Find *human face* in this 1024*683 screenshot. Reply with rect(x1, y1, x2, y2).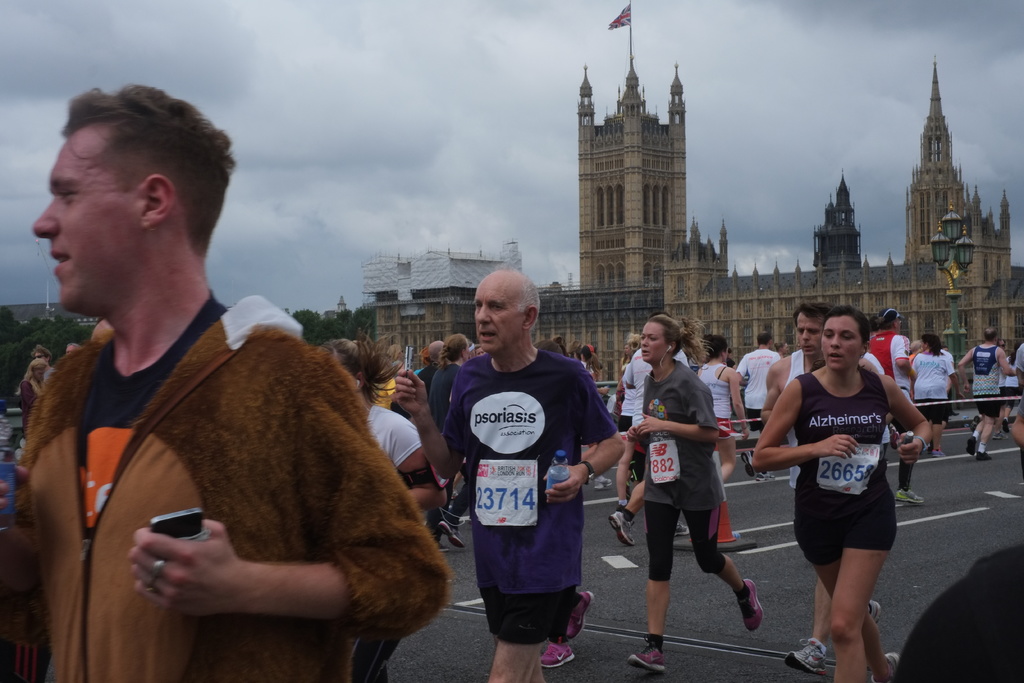
rect(67, 345, 79, 352).
